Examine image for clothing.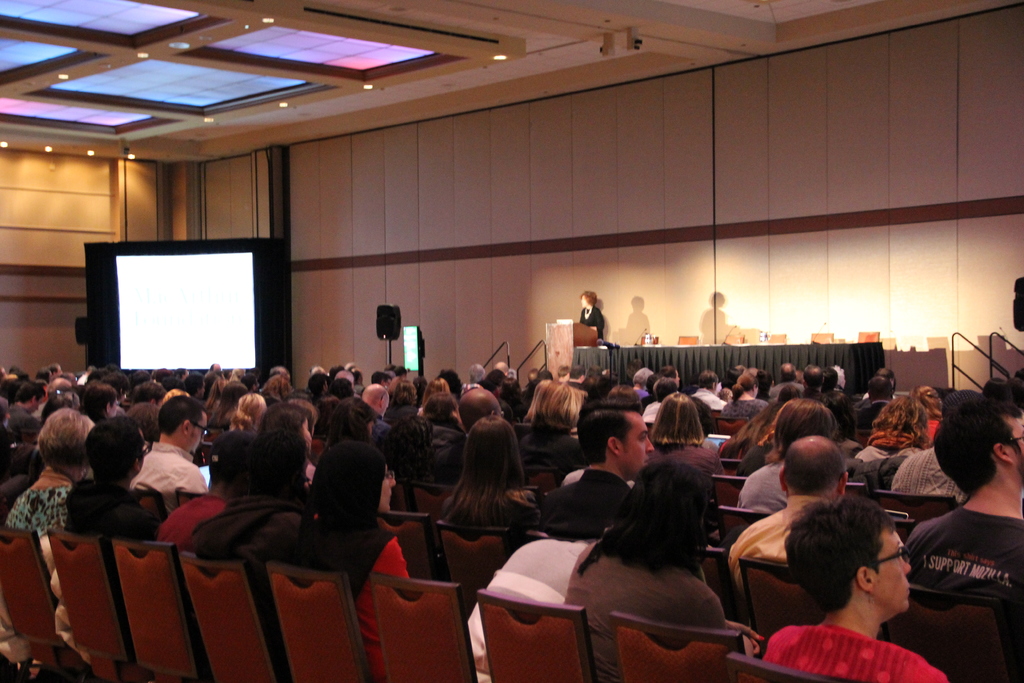
Examination result: bbox(844, 439, 904, 479).
